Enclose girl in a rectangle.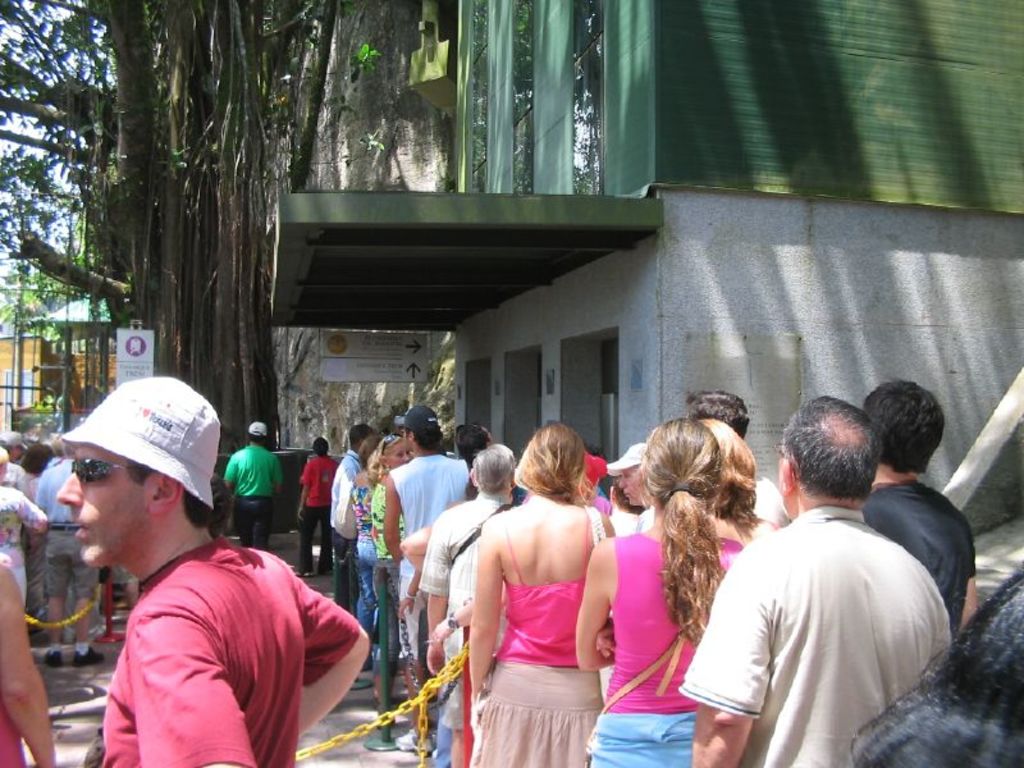
x1=374, y1=425, x2=413, y2=704.
